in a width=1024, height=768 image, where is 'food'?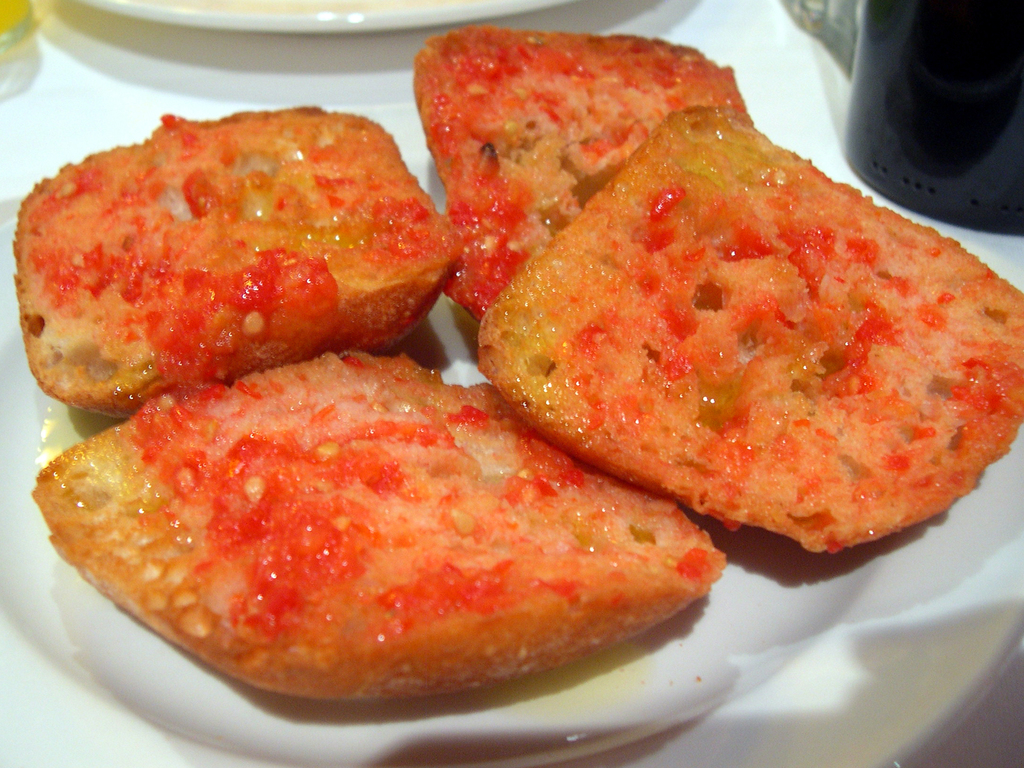
BBox(12, 103, 465, 419).
